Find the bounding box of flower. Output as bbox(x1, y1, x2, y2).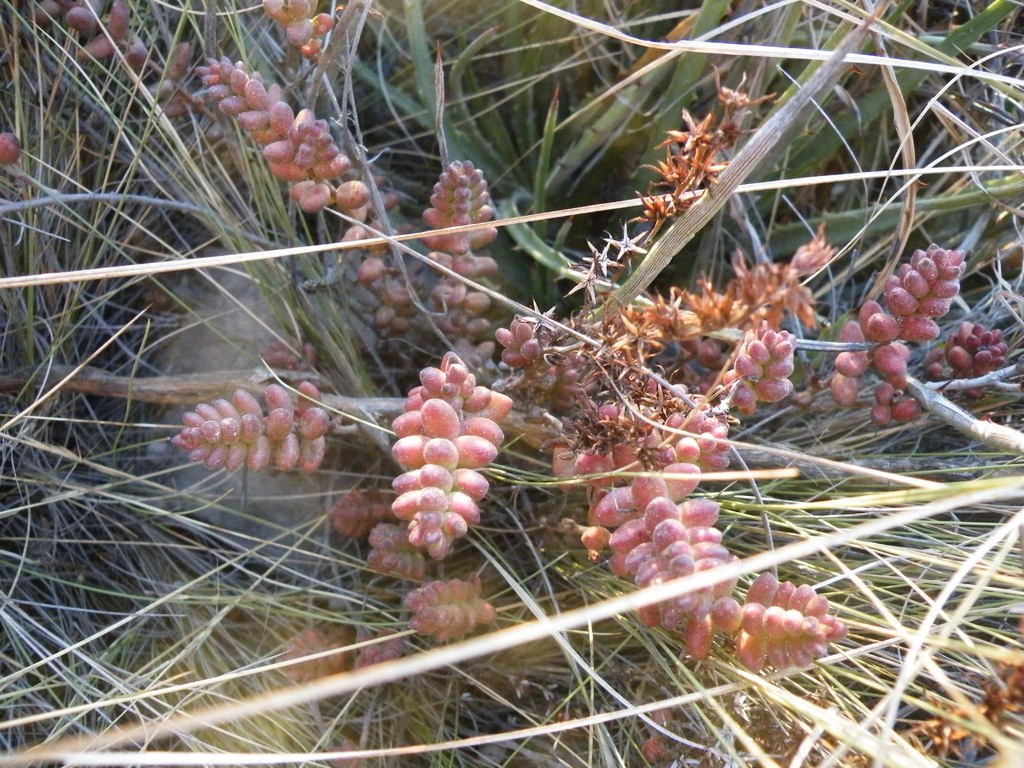
bbox(0, 127, 31, 172).
